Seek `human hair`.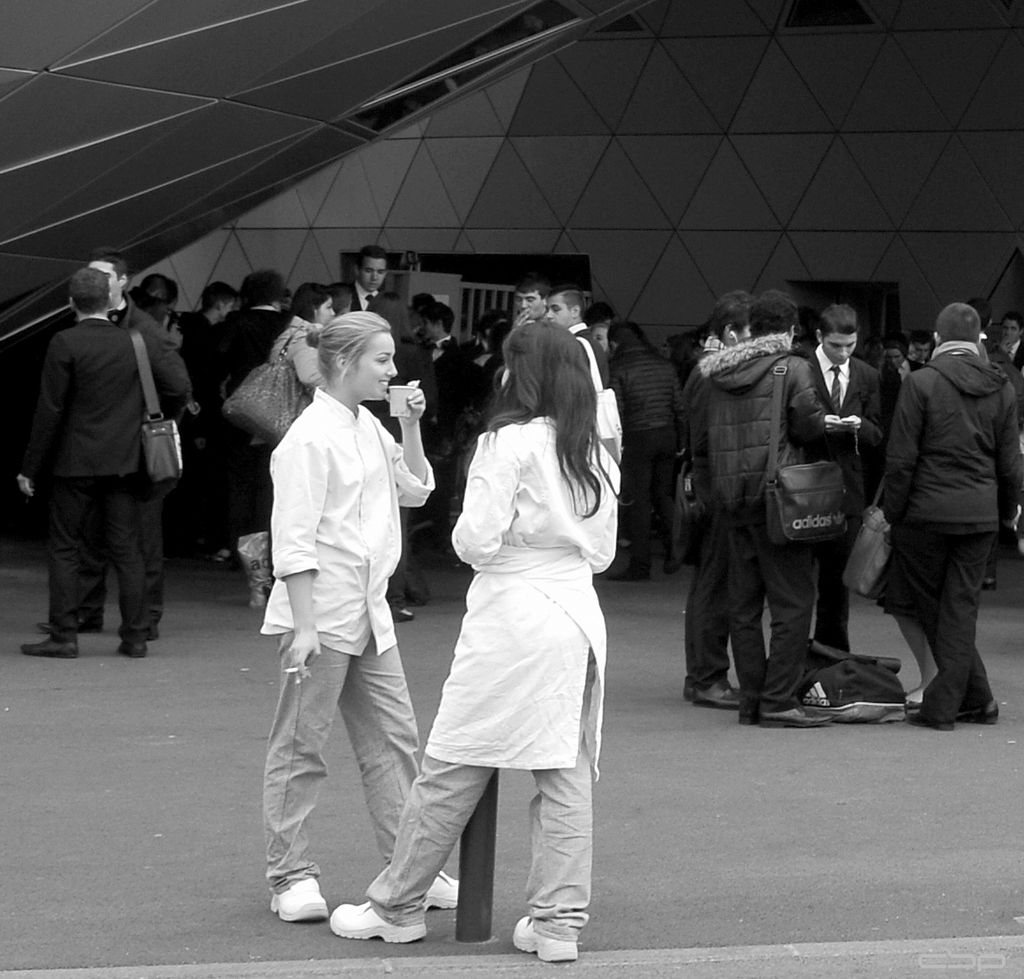
711/291/752/347.
